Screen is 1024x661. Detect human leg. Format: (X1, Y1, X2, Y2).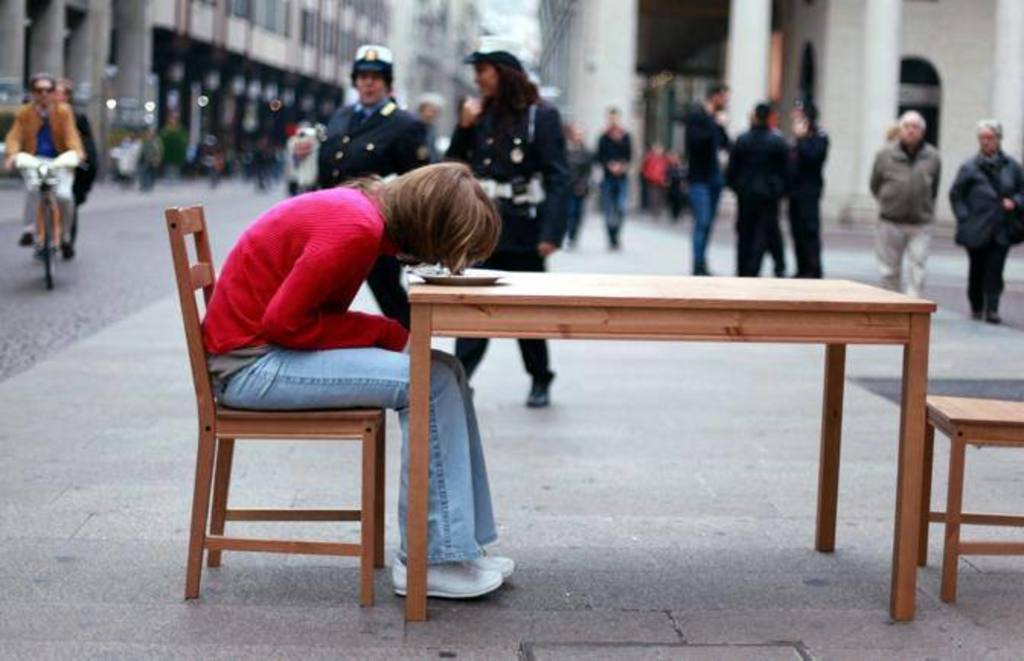
(757, 195, 791, 279).
